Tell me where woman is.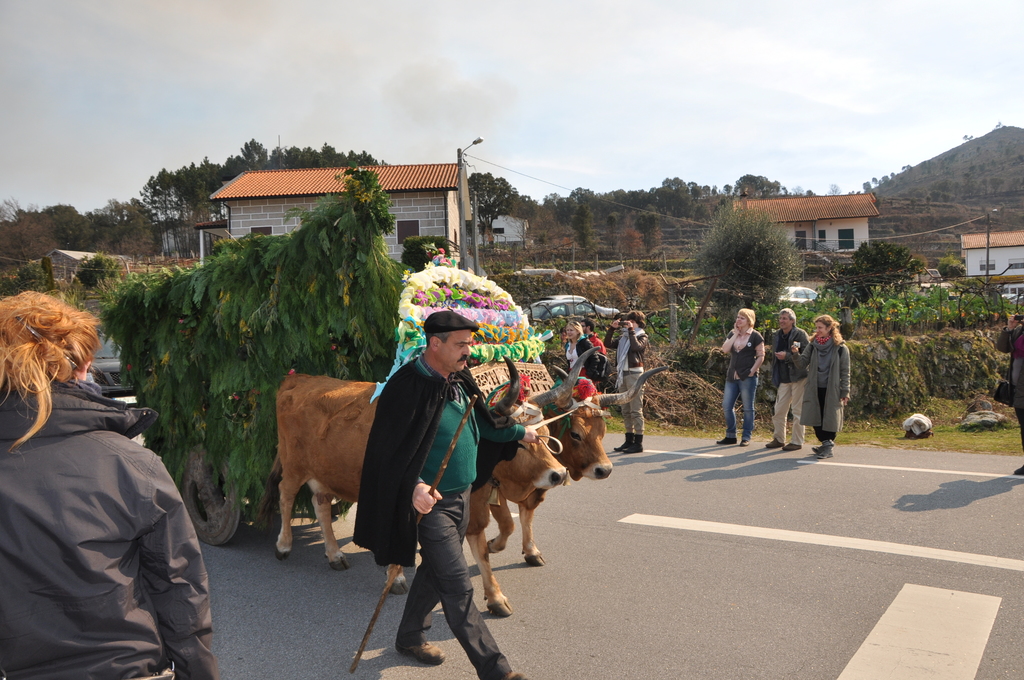
woman is at [x1=0, y1=288, x2=212, y2=679].
